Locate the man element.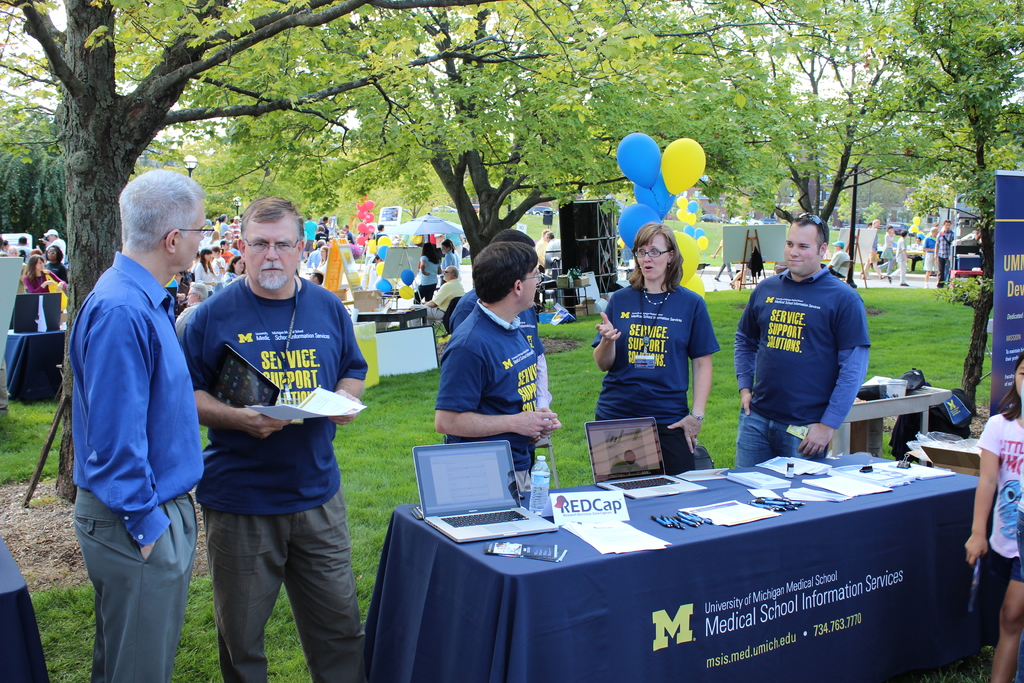
Element bbox: select_region(921, 227, 938, 289).
